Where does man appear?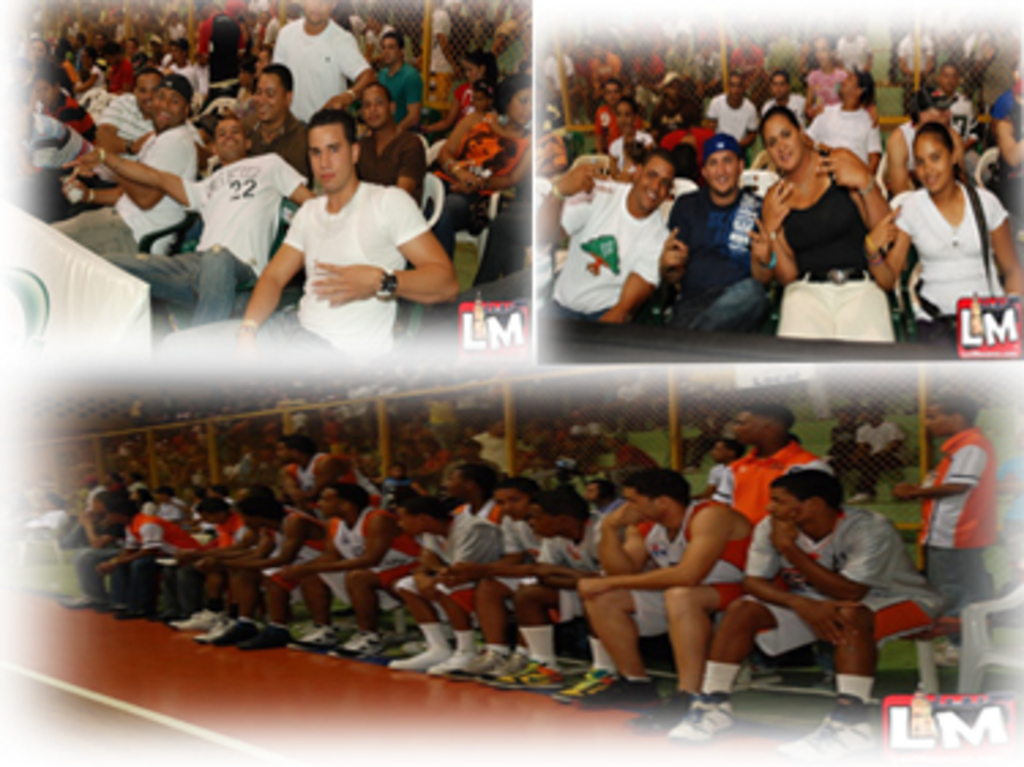
Appears at 270:0:380:126.
